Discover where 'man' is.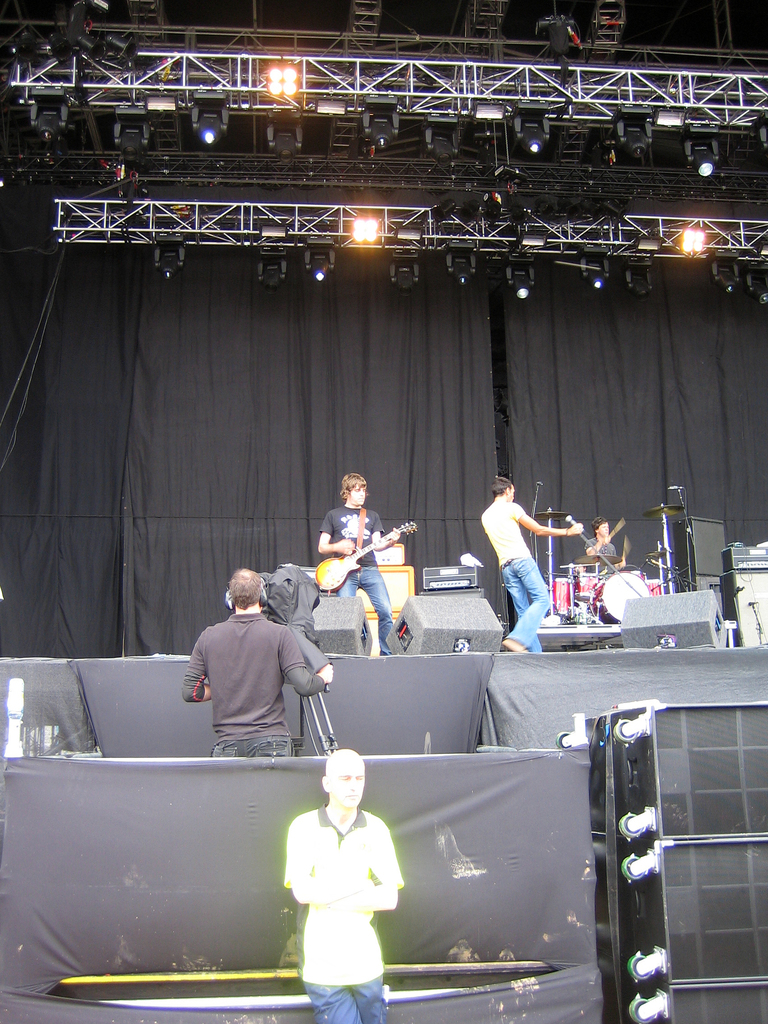
Discovered at pyautogui.locateOnScreen(186, 565, 332, 751).
